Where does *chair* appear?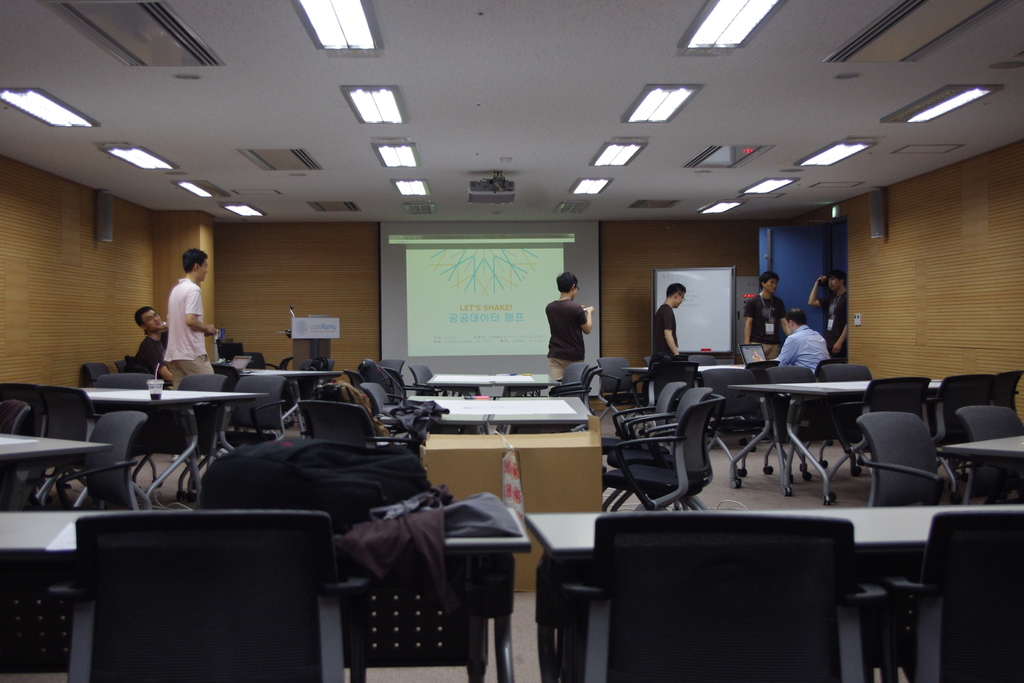
Appears at 682:352:720:366.
